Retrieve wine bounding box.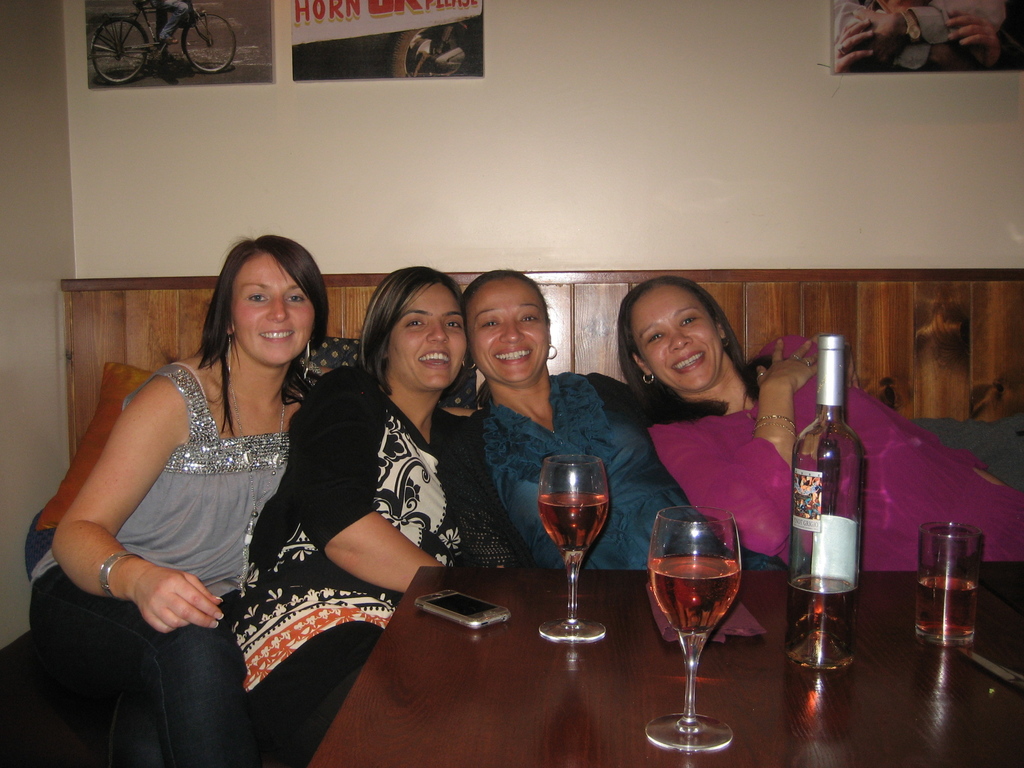
Bounding box: [646,513,752,733].
